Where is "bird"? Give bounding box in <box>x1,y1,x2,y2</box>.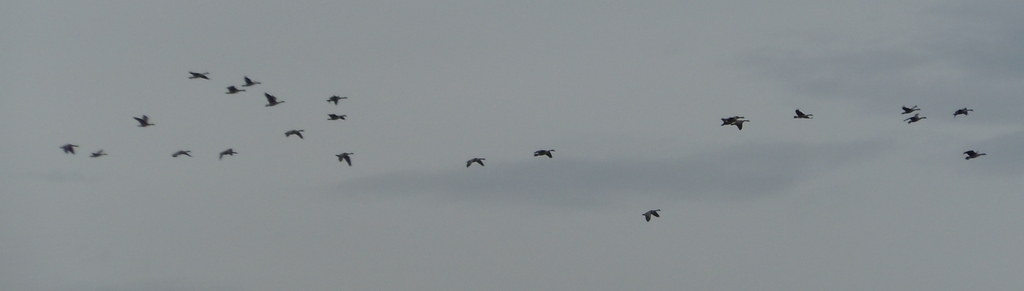
<box>221,149,237,160</box>.
